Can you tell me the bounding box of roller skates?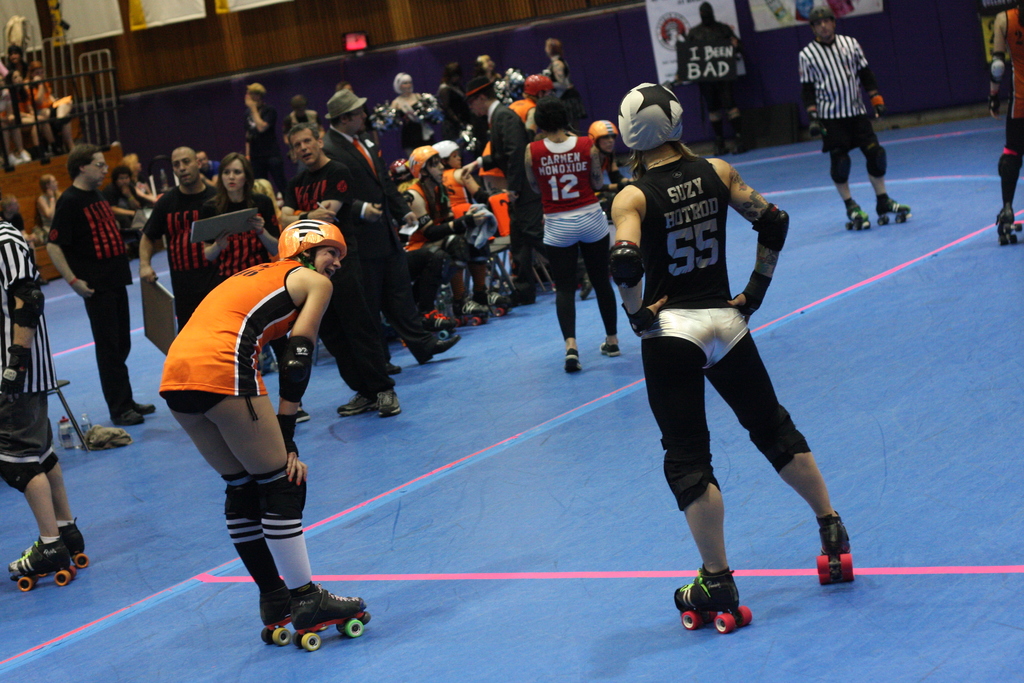
{"x1": 810, "y1": 516, "x2": 855, "y2": 586}.
